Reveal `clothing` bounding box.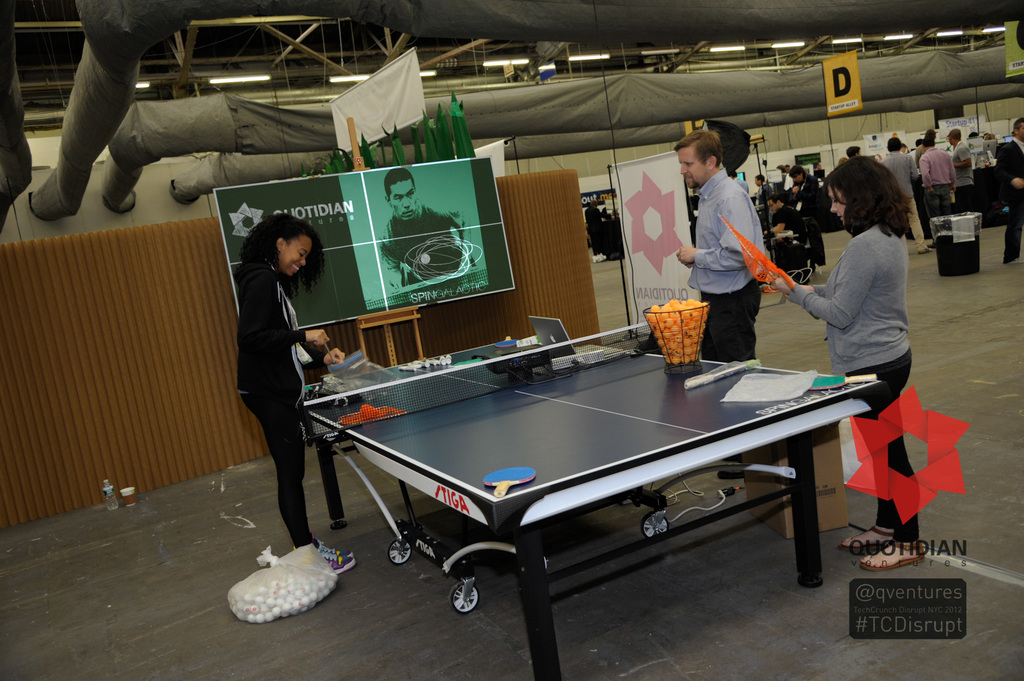
Revealed: 781,225,919,547.
